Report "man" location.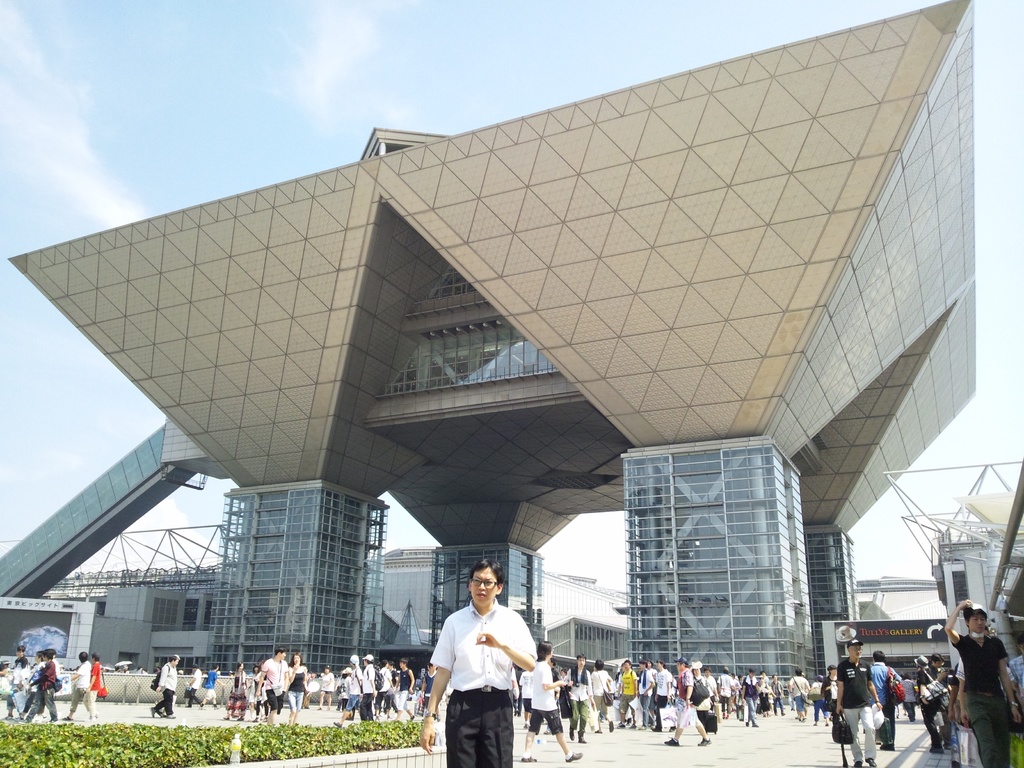
Report: x1=429, y1=580, x2=541, y2=765.
